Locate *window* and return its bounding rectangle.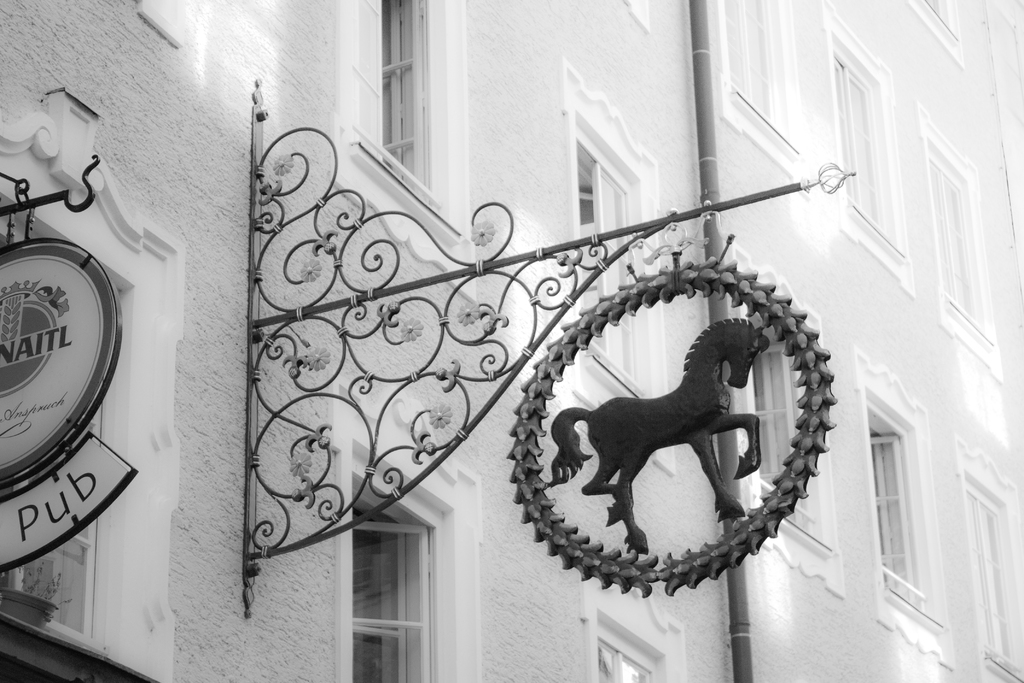
region(0, 281, 138, 656).
